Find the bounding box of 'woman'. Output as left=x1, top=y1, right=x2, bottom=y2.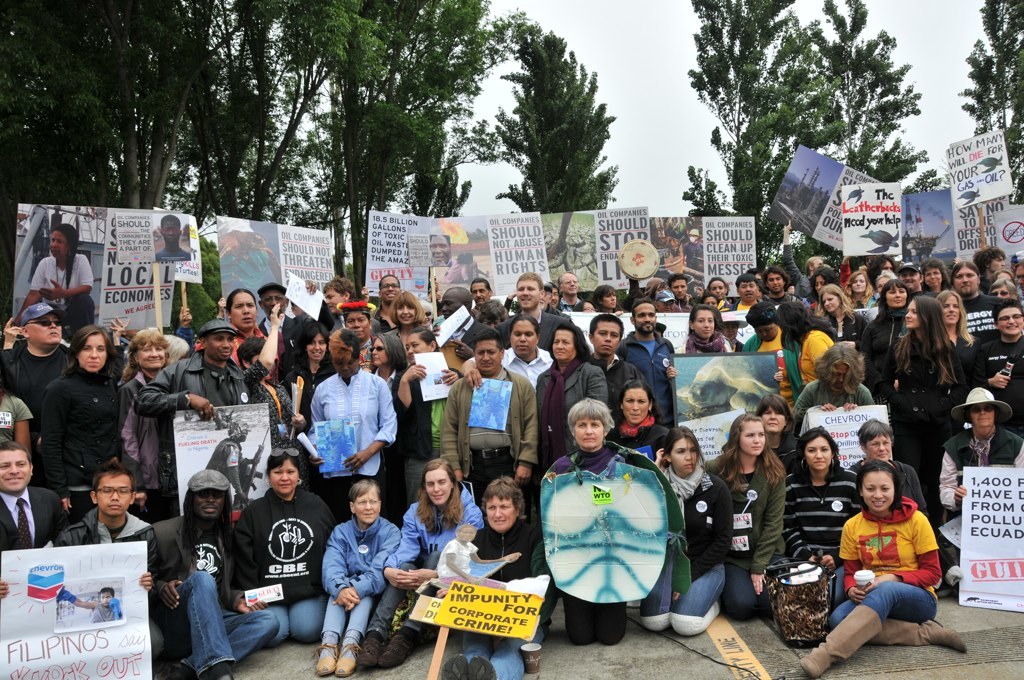
left=611, top=380, right=688, bottom=458.
